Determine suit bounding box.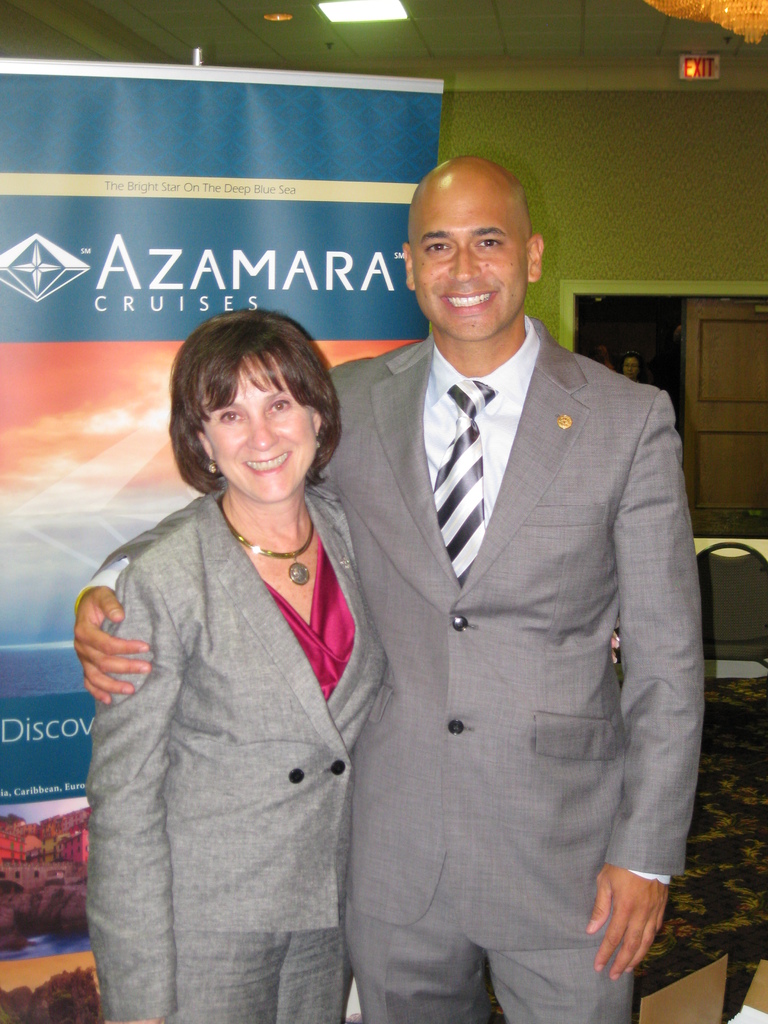
Determined: bbox=(79, 488, 392, 1023).
